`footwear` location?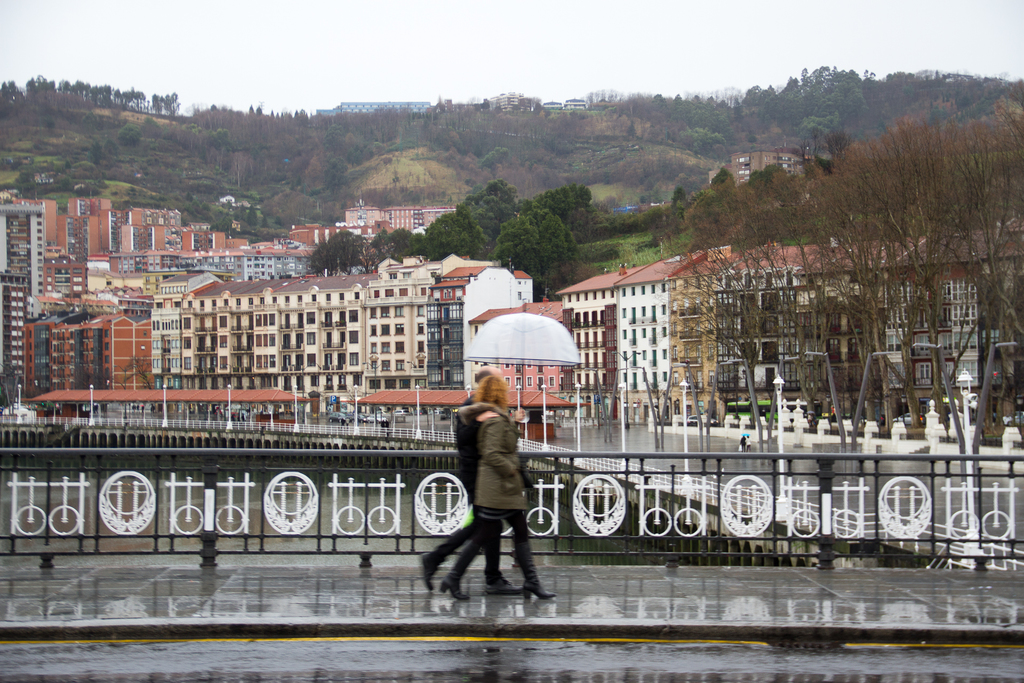
x1=420, y1=556, x2=445, y2=590
